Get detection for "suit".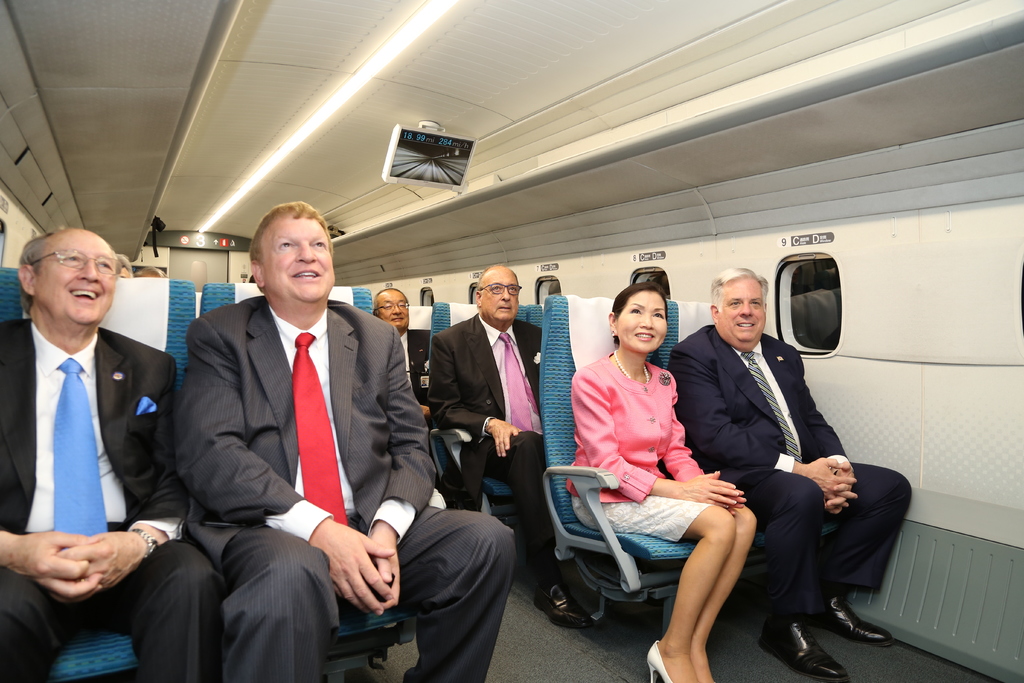
Detection: box(171, 290, 518, 682).
